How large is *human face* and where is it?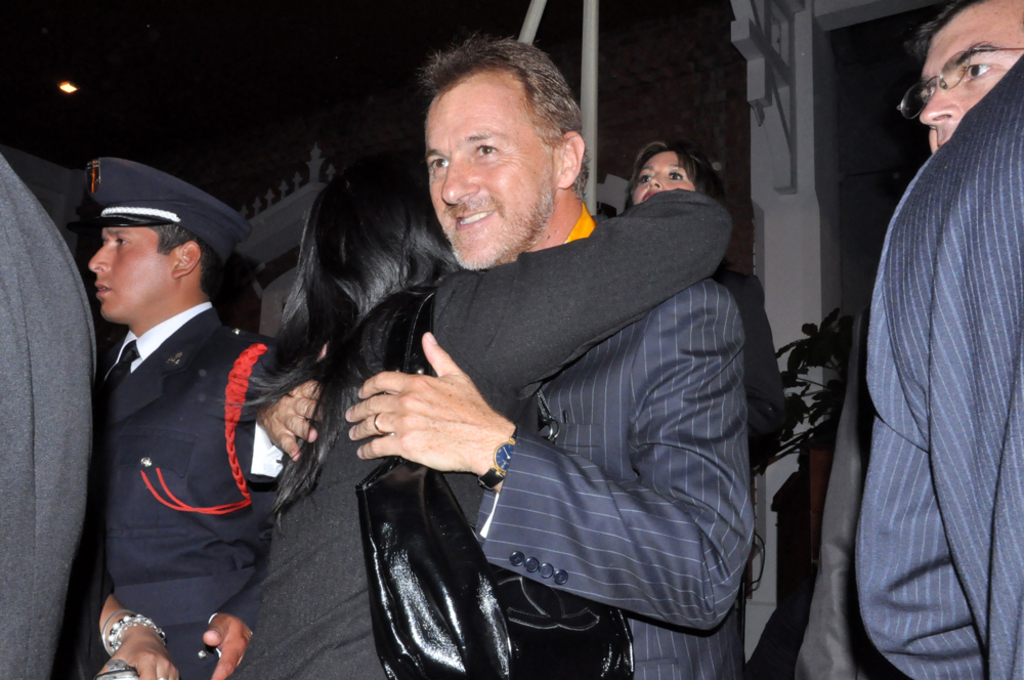
Bounding box: (left=88, top=223, right=169, bottom=320).
